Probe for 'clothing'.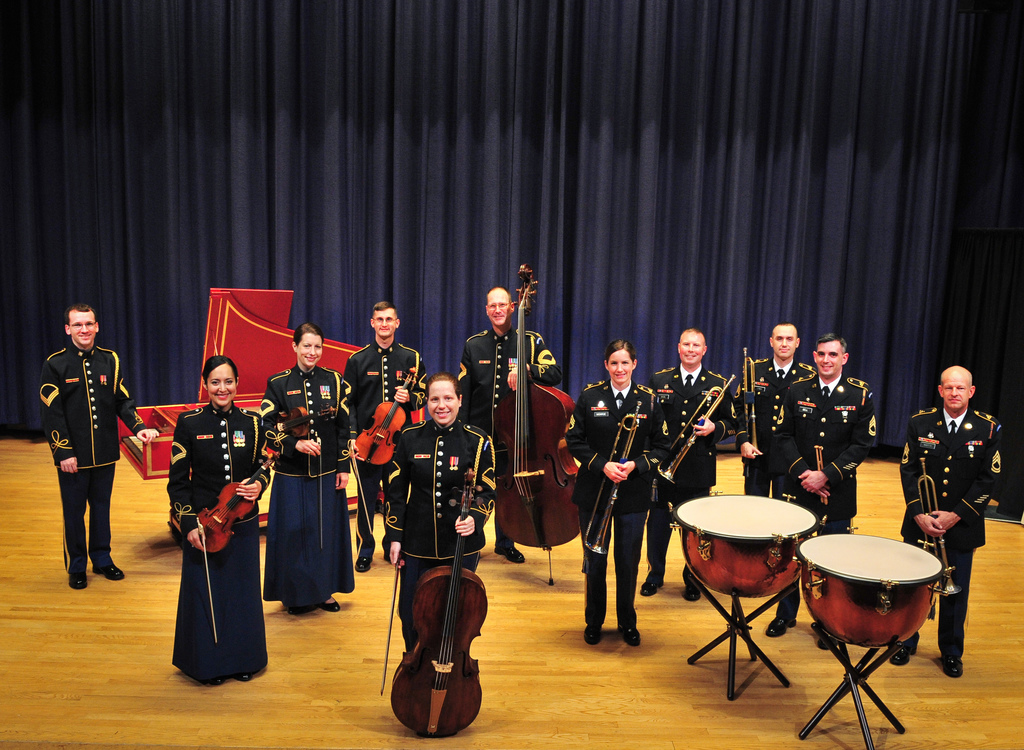
Probe result: box=[570, 378, 672, 631].
